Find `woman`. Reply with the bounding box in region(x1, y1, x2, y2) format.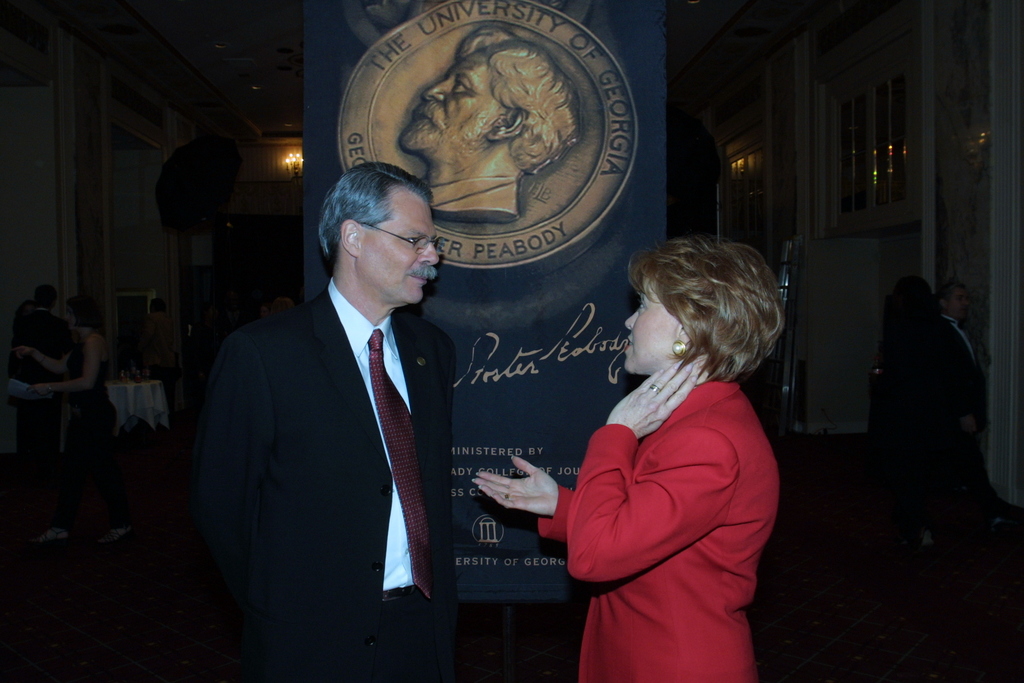
region(462, 175, 777, 658).
